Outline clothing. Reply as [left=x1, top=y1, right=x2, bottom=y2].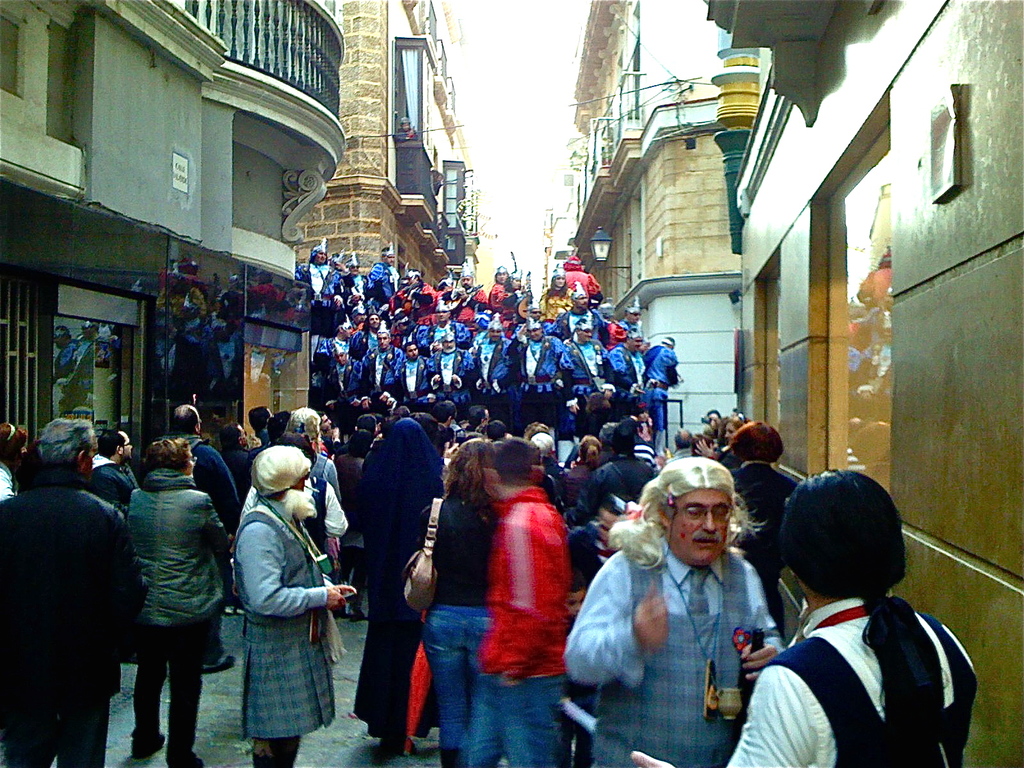
[left=567, top=525, right=784, bottom=767].
